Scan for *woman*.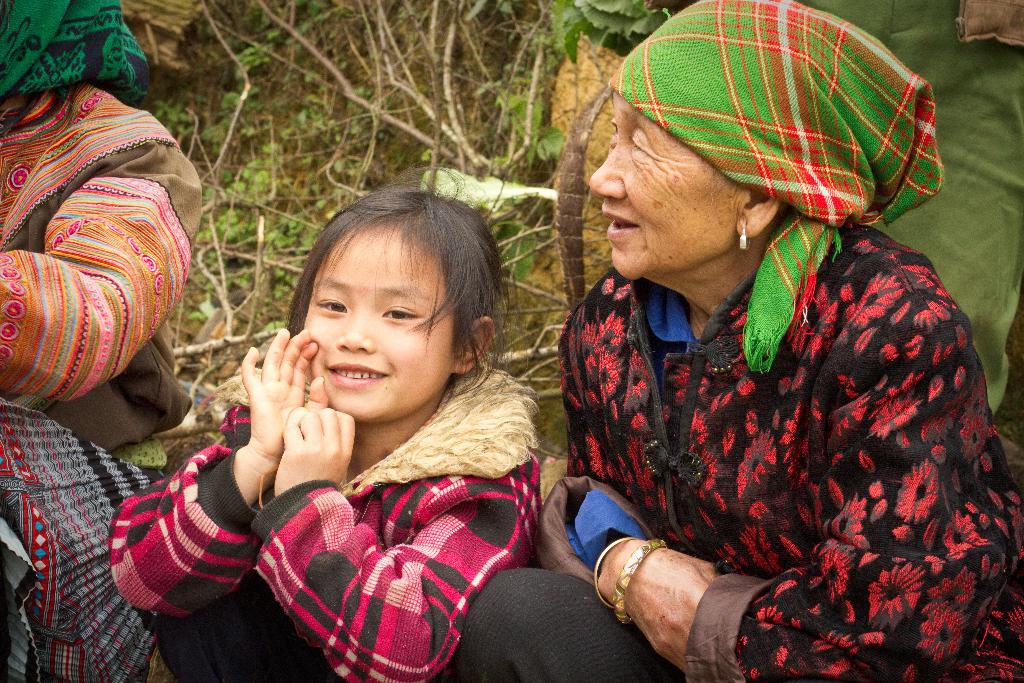
Scan result: 465,0,1023,682.
